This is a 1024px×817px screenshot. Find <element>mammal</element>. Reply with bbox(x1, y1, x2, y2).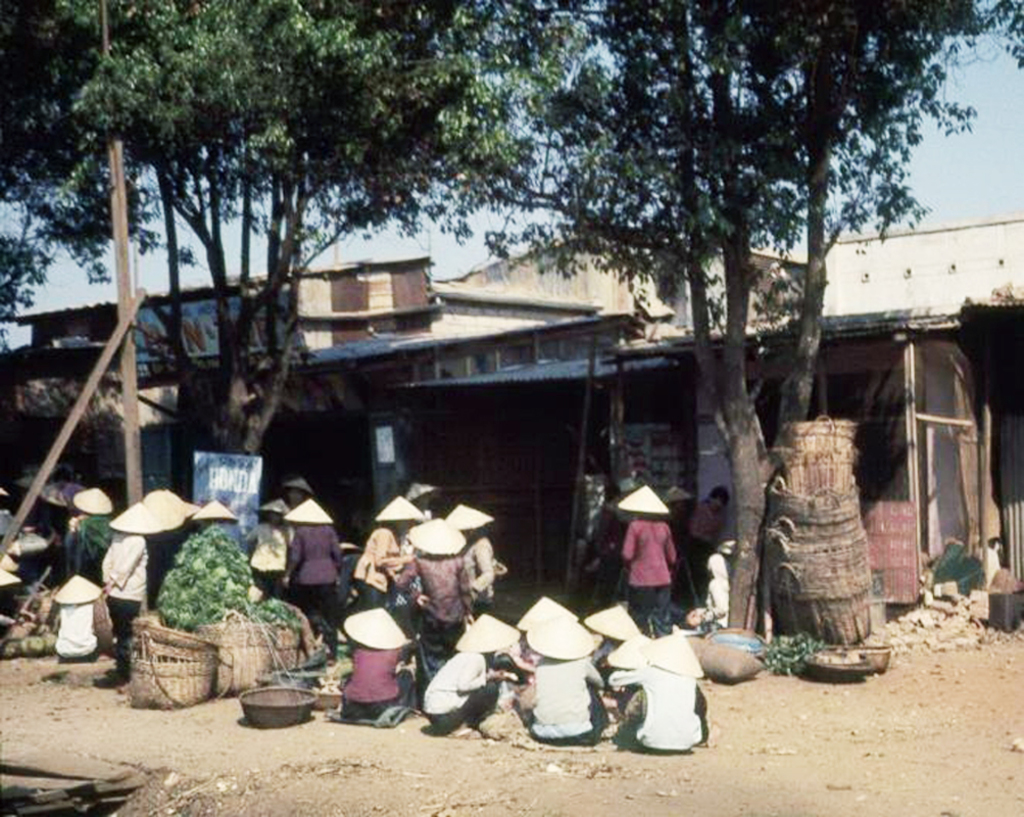
bbox(349, 492, 412, 617).
